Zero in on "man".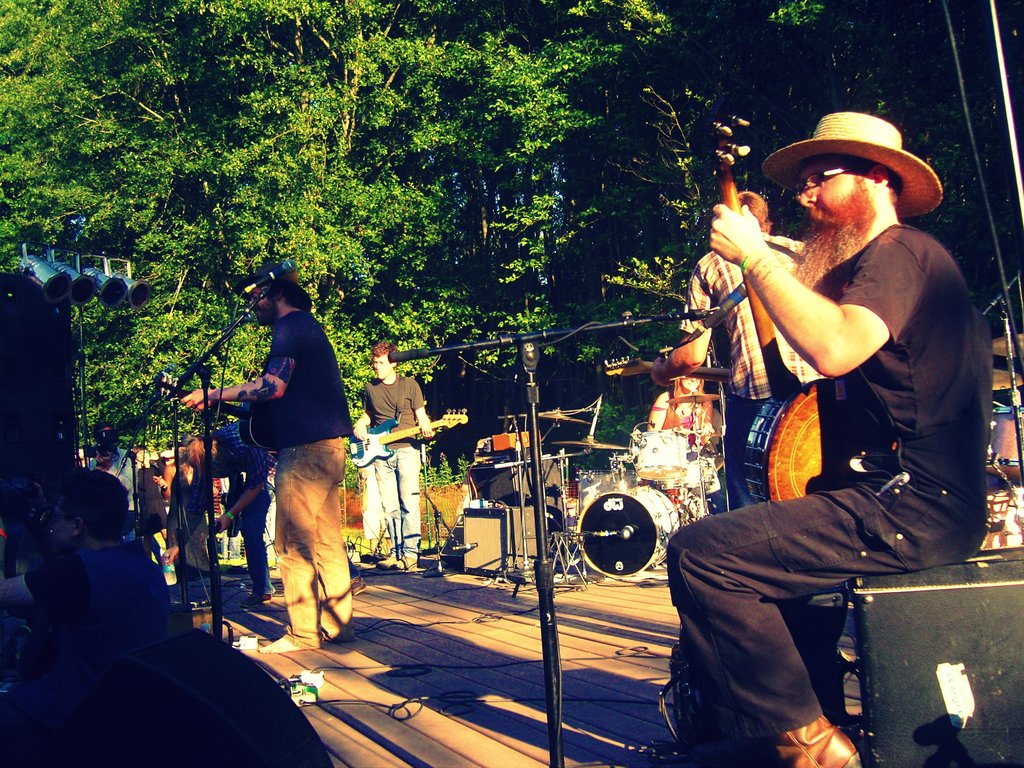
Zeroed in: Rect(650, 191, 806, 506).
